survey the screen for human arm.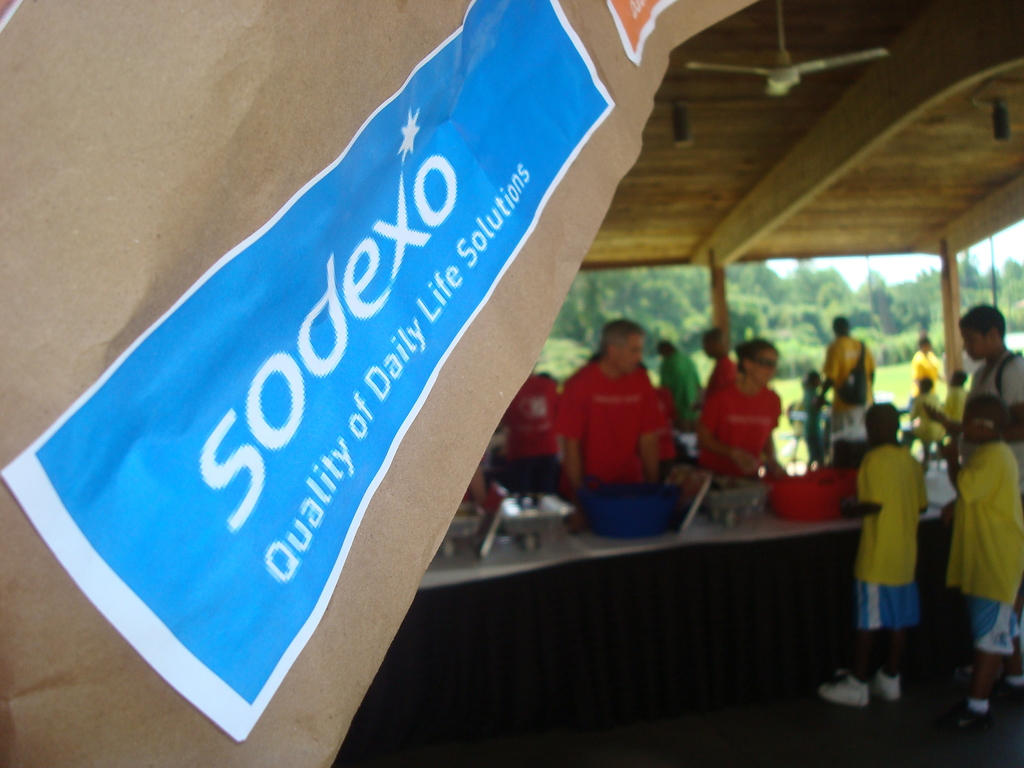
Survey found: [x1=943, y1=437, x2=1007, y2=500].
